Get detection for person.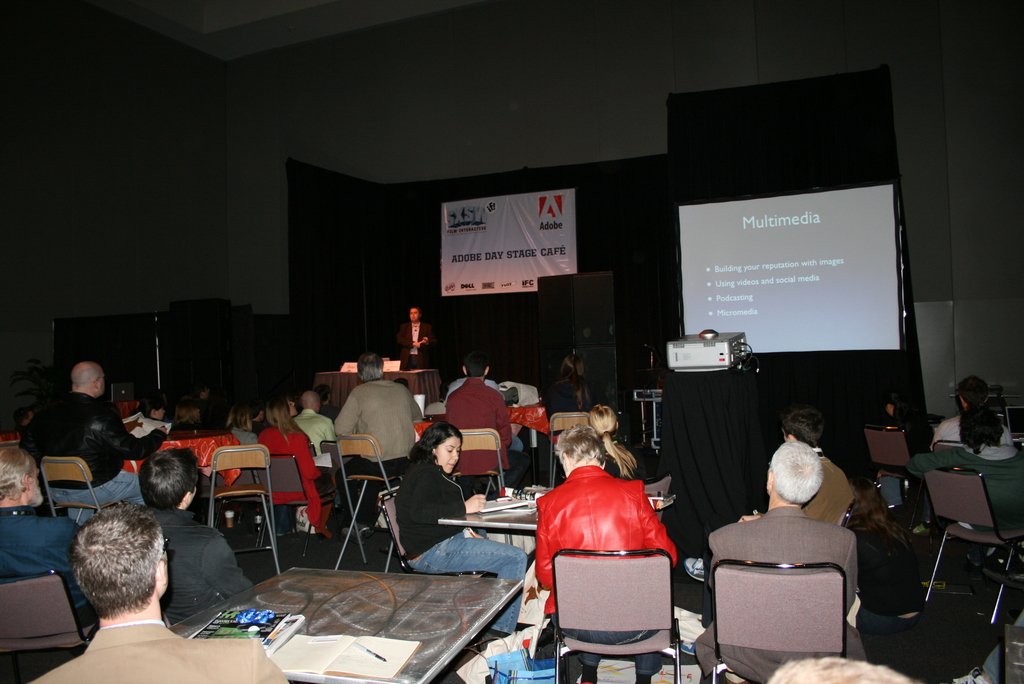
Detection: (586,402,668,482).
